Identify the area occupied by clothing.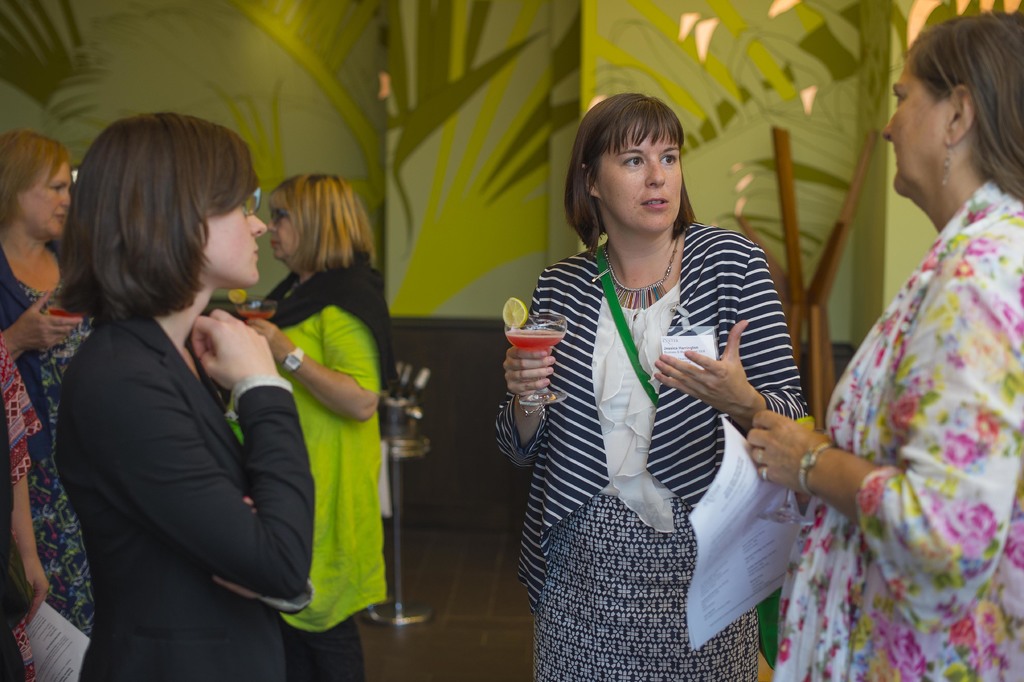
Area: <box>506,199,815,623</box>.
